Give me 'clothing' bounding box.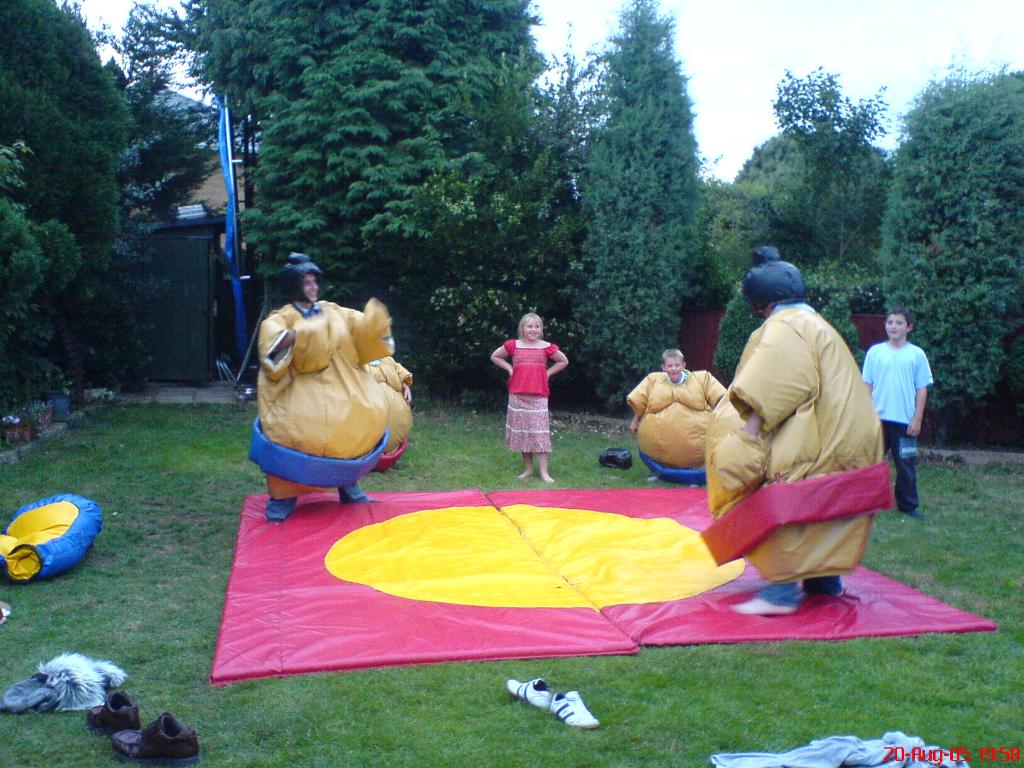
[248,268,407,496].
